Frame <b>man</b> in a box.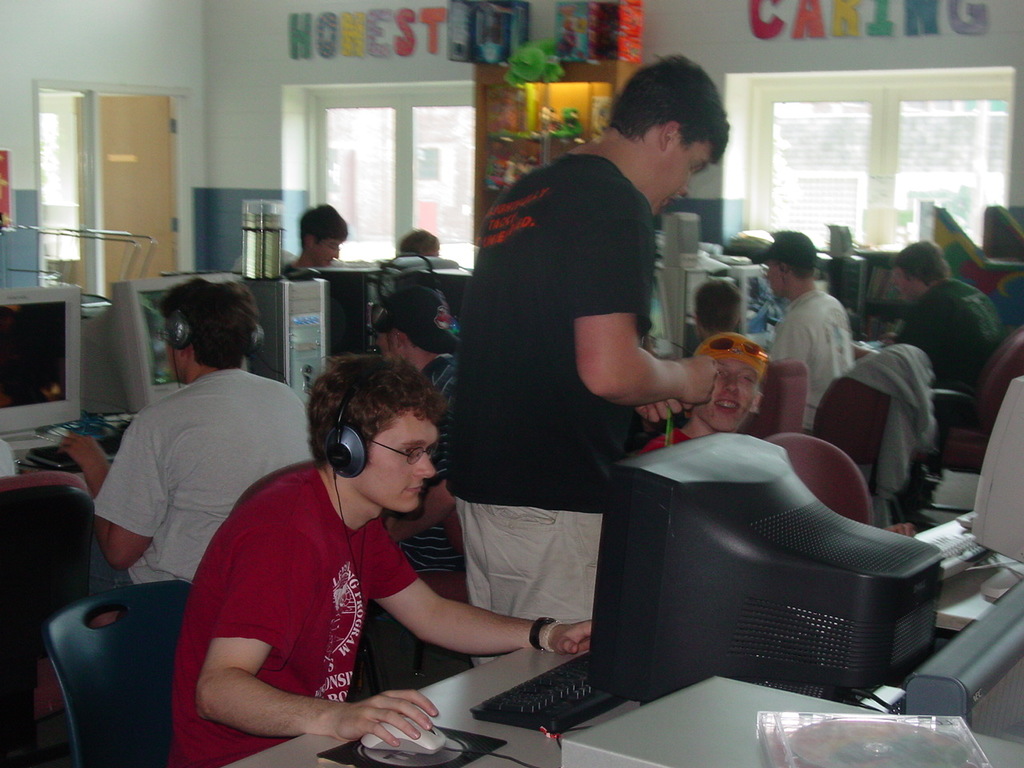
bbox=(750, 218, 857, 426).
